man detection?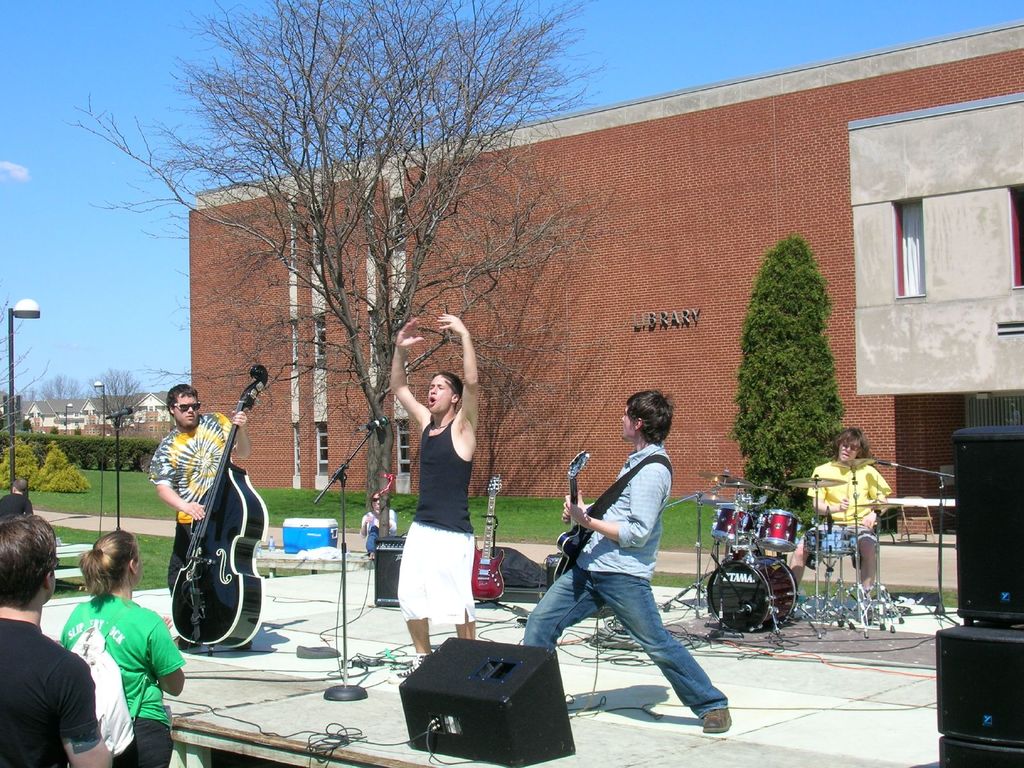
detection(783, 426, 890, 607)
